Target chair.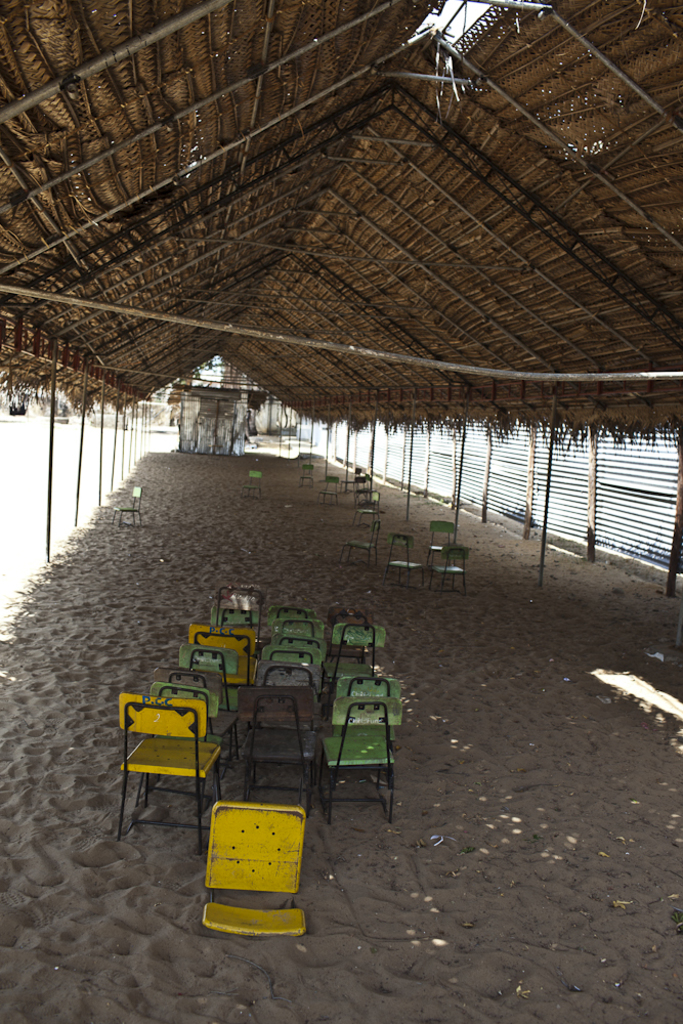
Target region: locate(257, 640, 317, 675).
